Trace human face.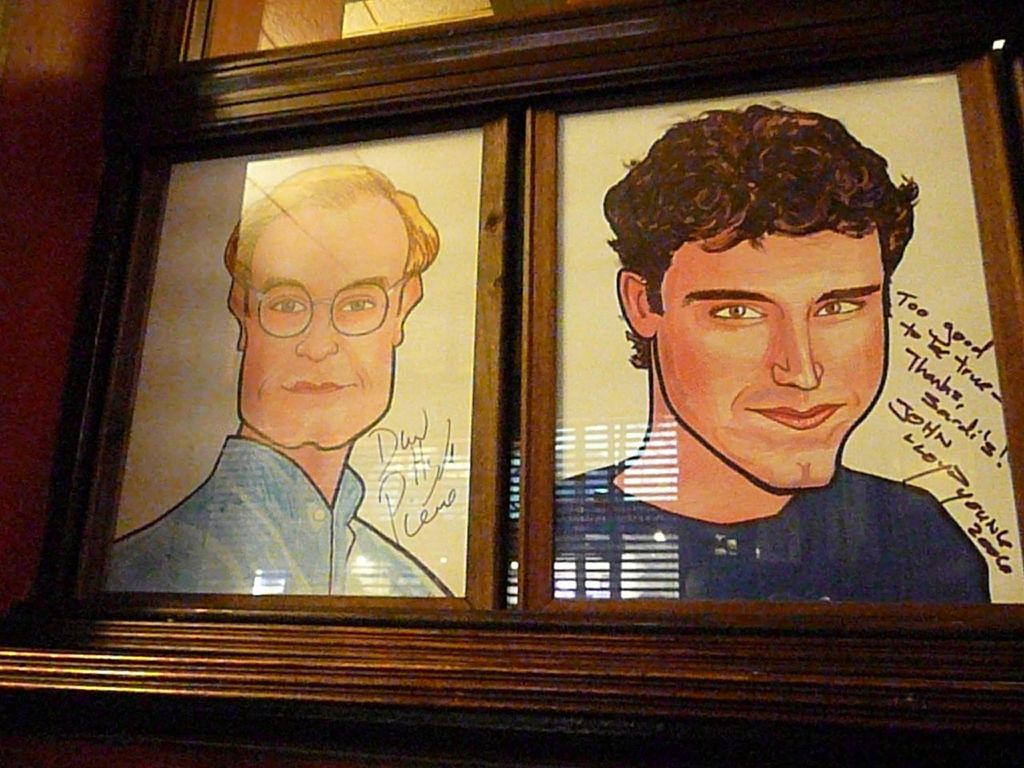
Traced to box(654, 230, 890, 488).
